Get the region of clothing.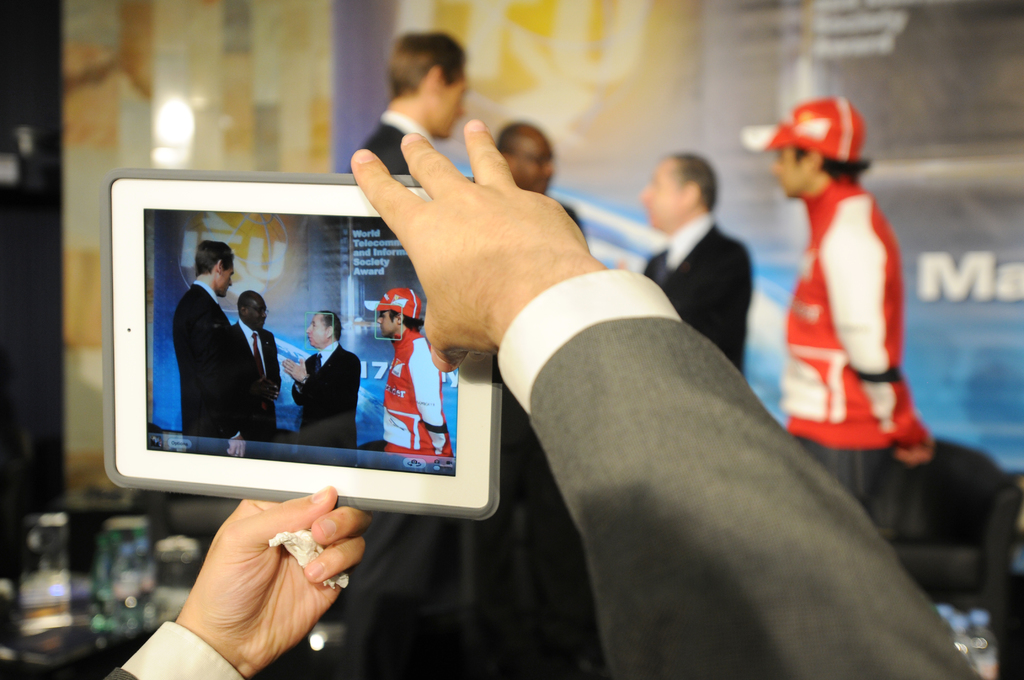
Rect(640, 210, 756, 377).
